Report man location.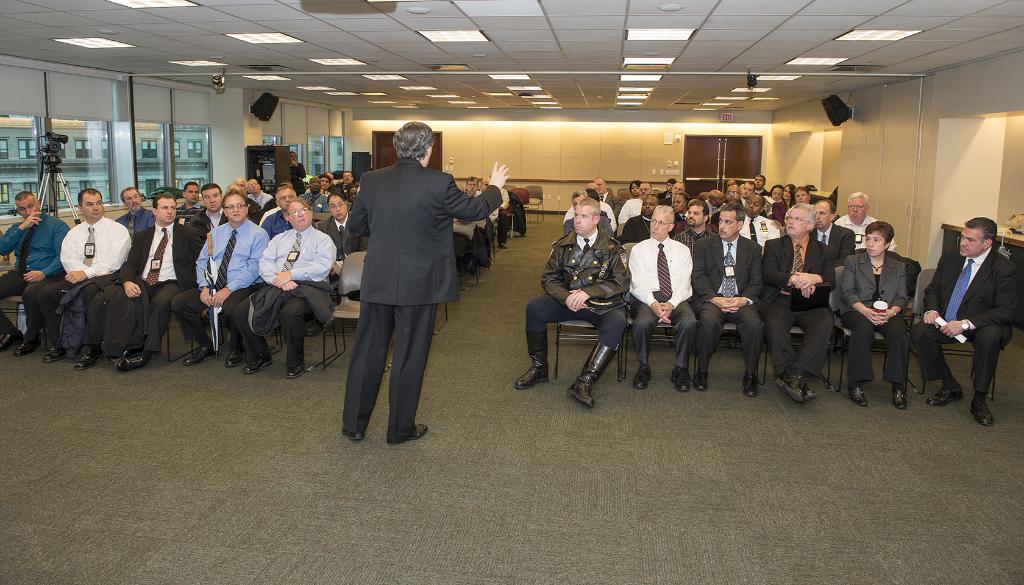
Report: {"left": 563, "top": 191, "right": 614, "bottom": 246}.
